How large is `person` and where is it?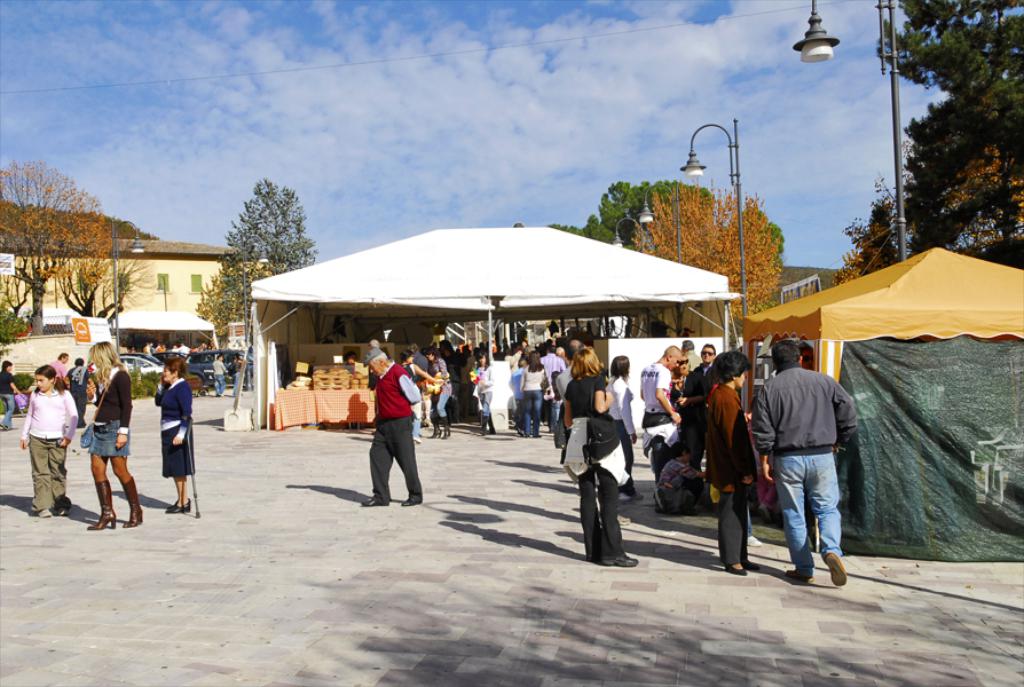
Bounding box: 635, 341, 679, 426.
